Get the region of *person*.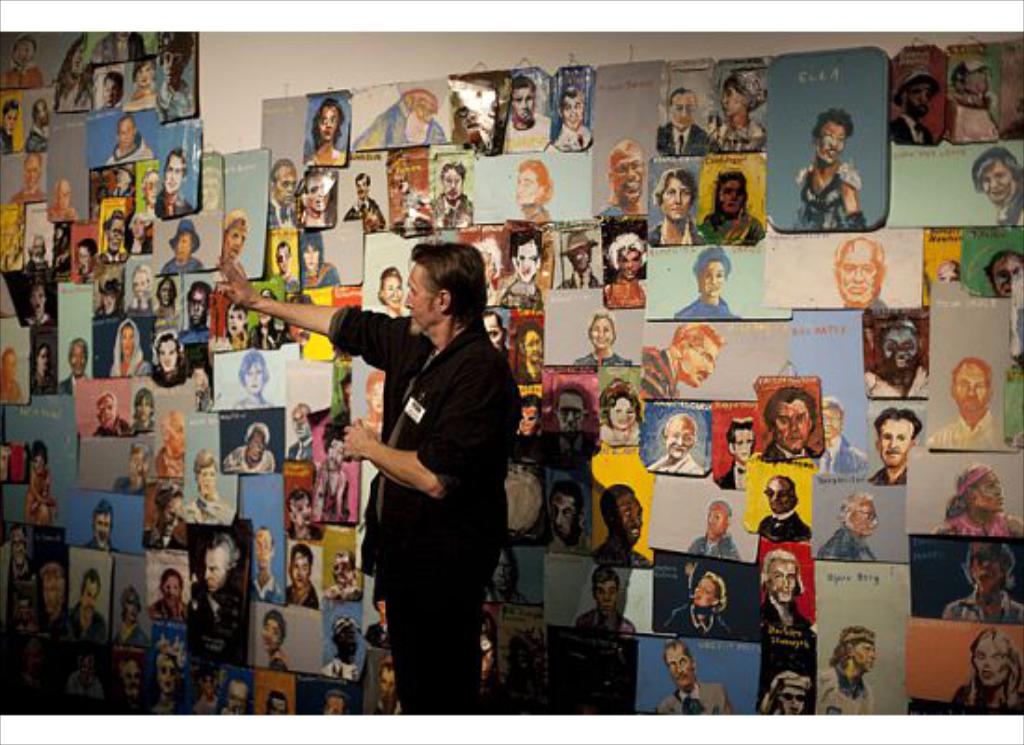
Rect(28, 339, 58, 395).
